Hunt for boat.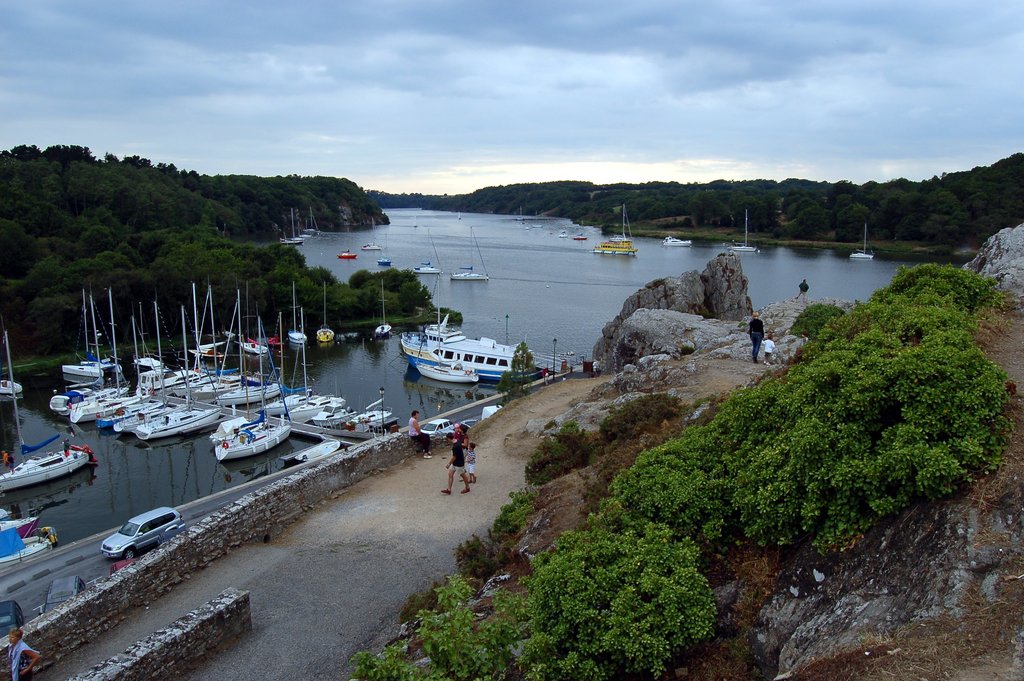
Hunted down at crop(70, 288, 150, 422).
